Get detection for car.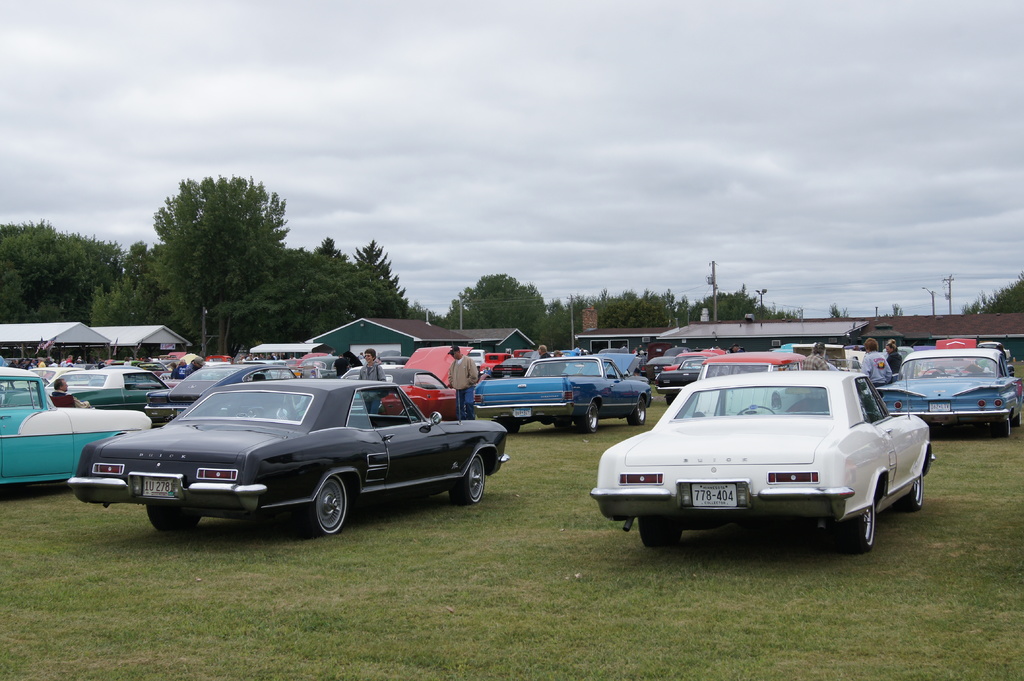
Detection: (left=589, top=367, right=936, bottom=553).
